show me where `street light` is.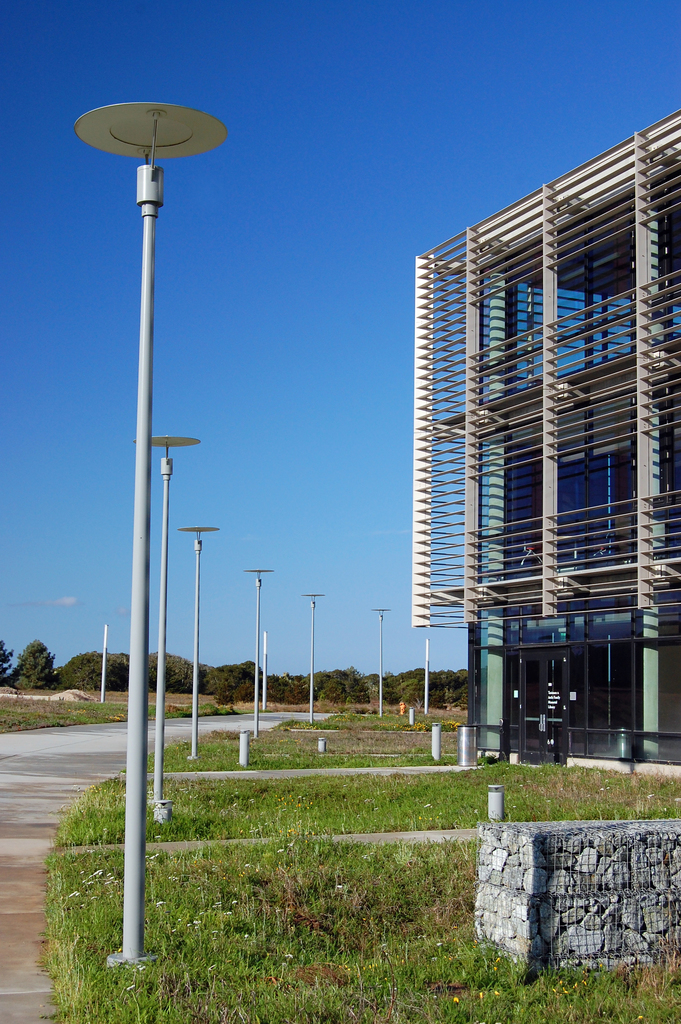
`street light` is at {"x1": 73, "y1": 105, "x2": 230, "y2": 964}.
